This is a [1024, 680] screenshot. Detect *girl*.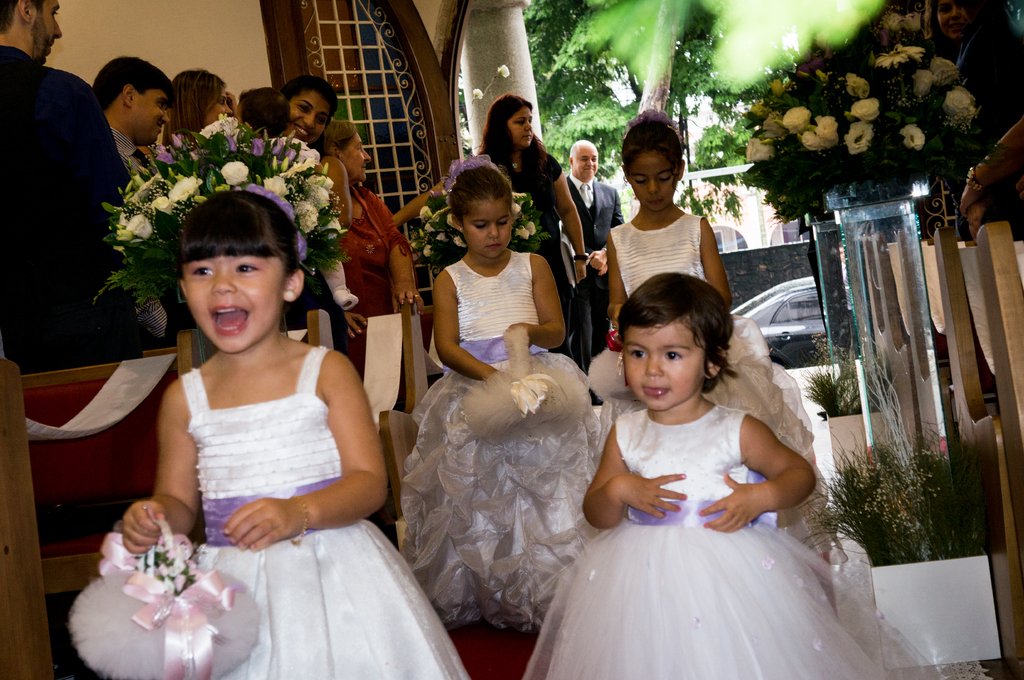
{"x1": 477, "y1": 92, "x2": 586, "y2": 297}.
